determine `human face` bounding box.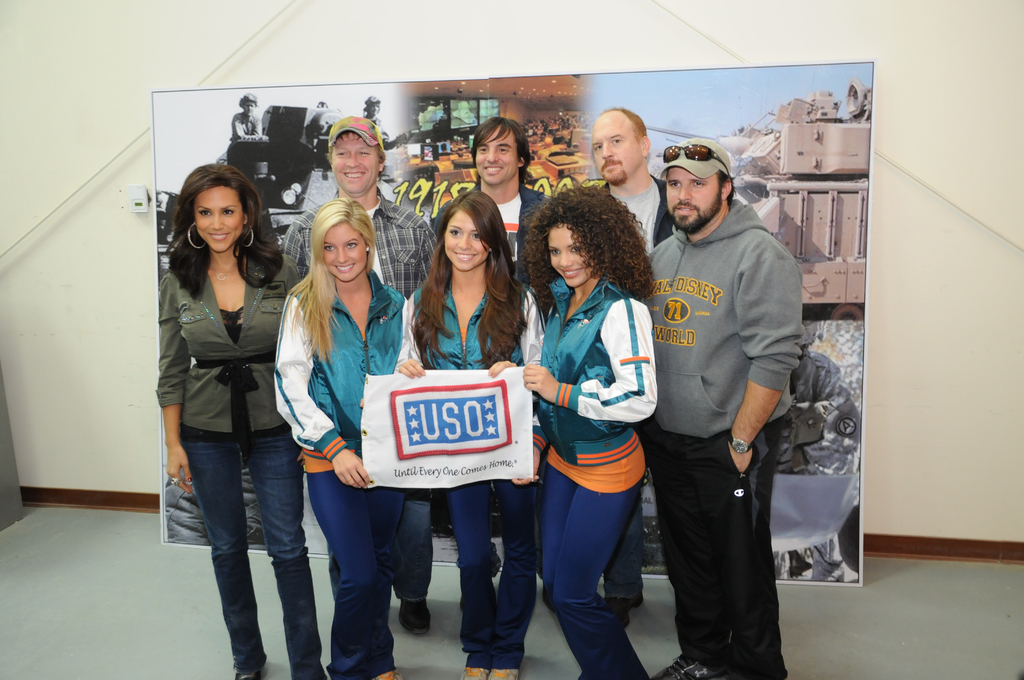
Determined: select_region(591, 120, 639, 181).
